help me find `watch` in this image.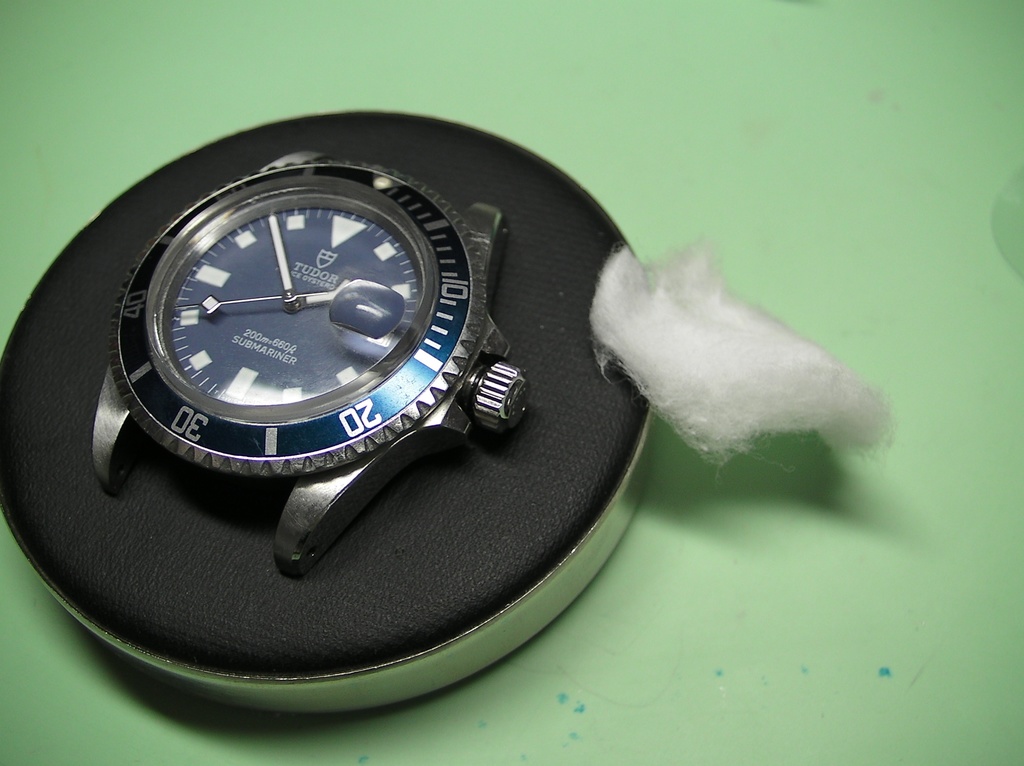
Found it: bbox(80, 155, 542, 559).
